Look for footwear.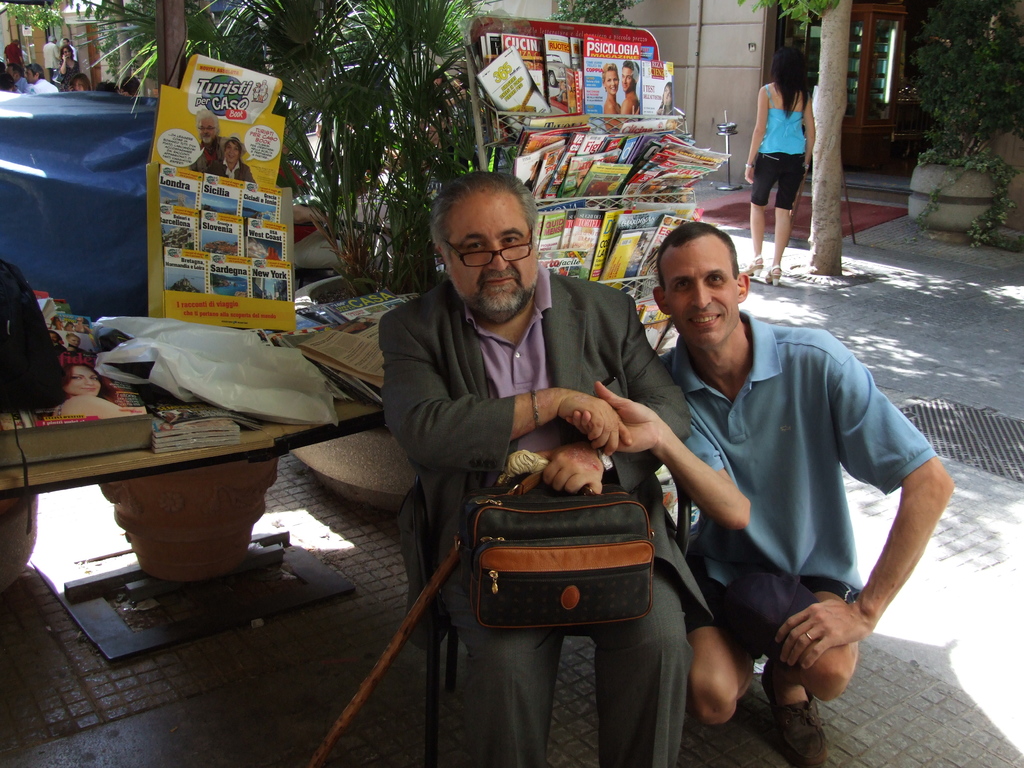
Found: select_region(769, 694, 830, 767).
